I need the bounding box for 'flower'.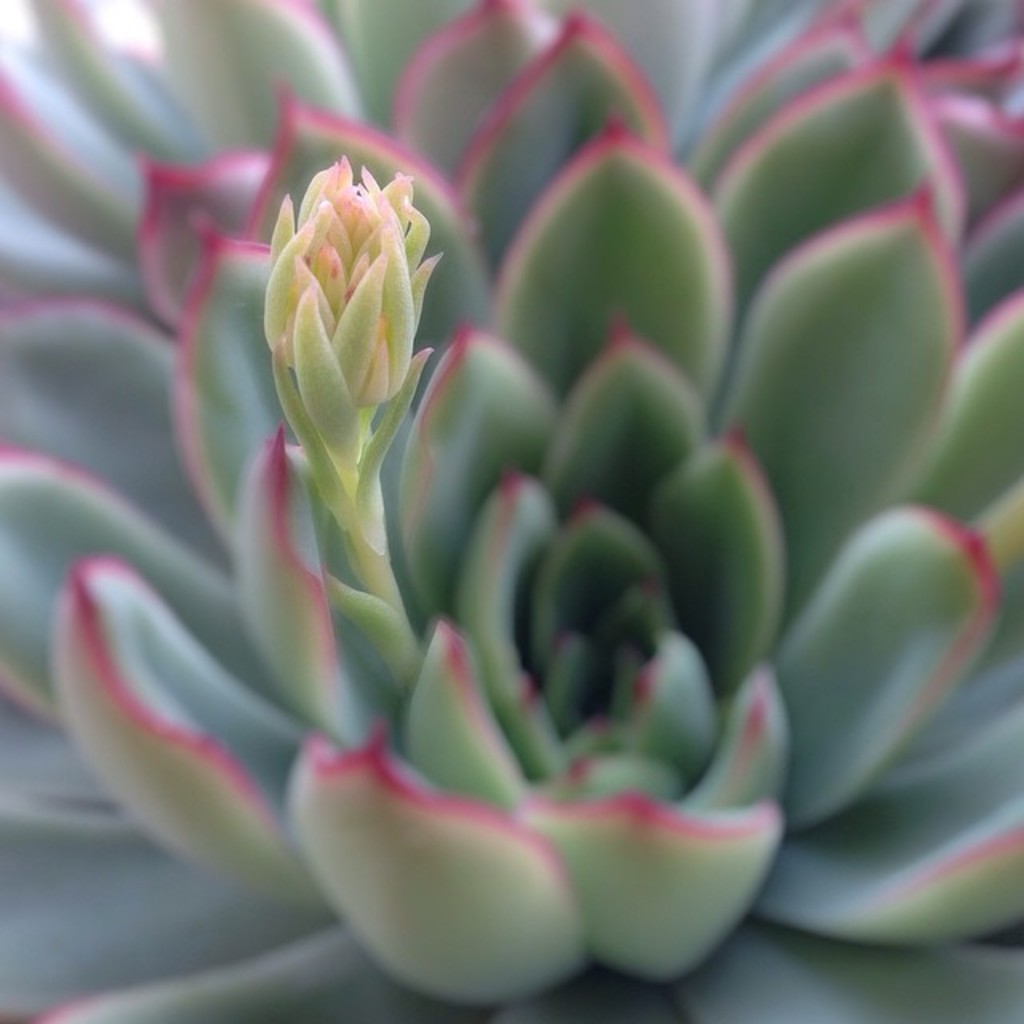
Here it is: {"left": 61, "top": 51, "right": 992, "bottom": 1014}.
